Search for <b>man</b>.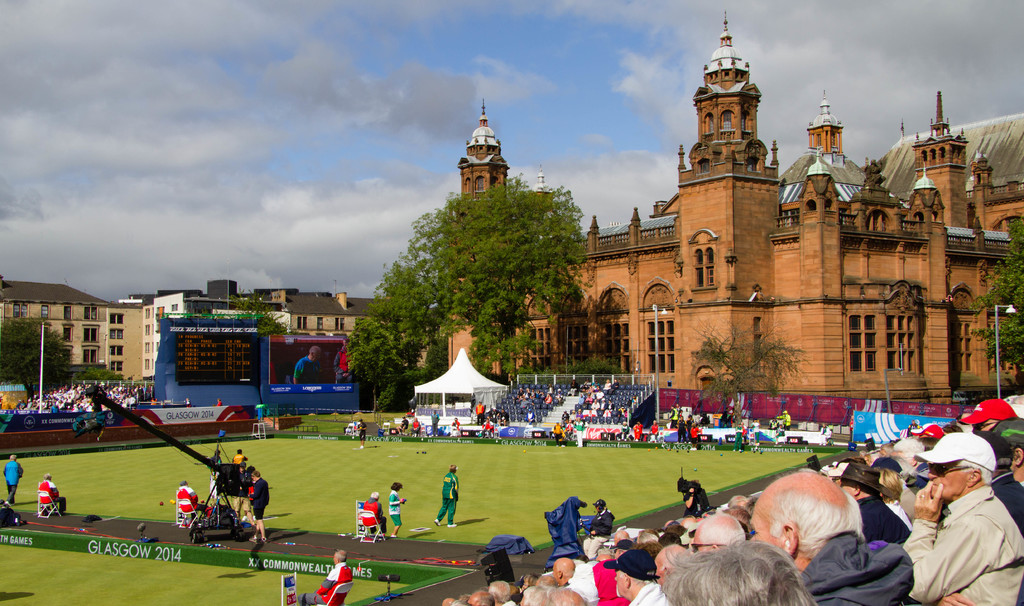
Found at bbox=[552, 588, 586, 605].
